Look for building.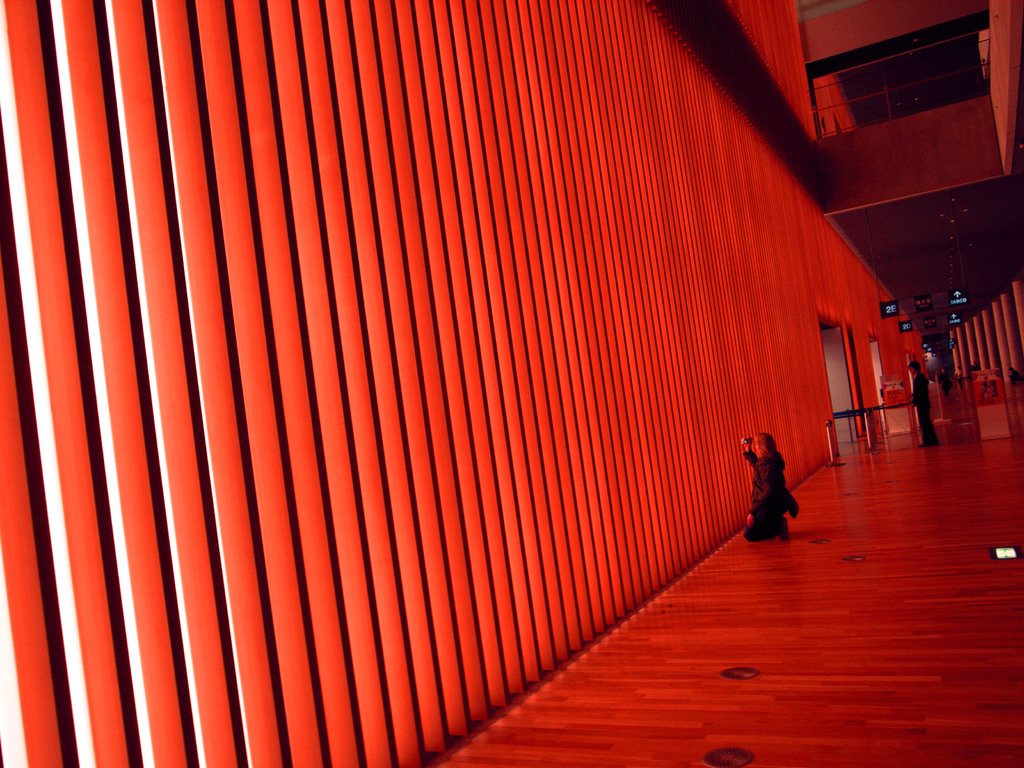
Found: box=[0, 0, 1023, 767].
